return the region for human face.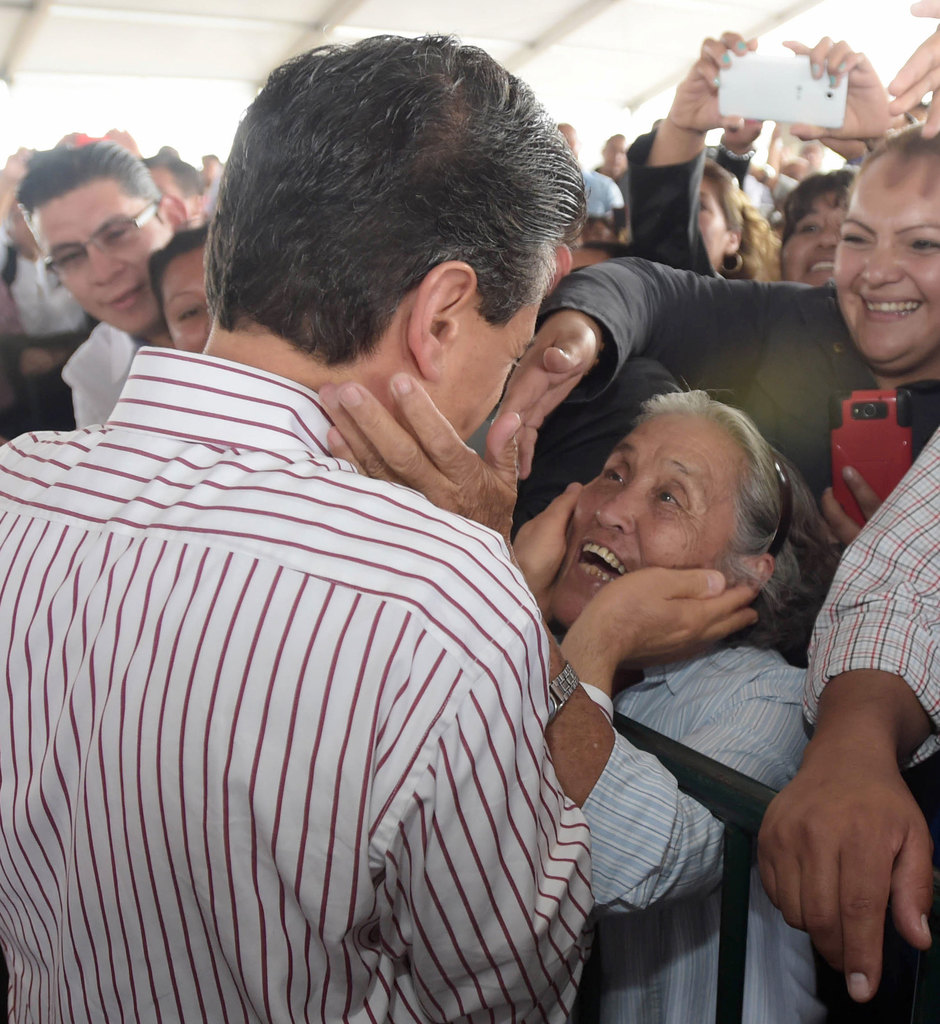
locate(430, 278, 552, 474).
